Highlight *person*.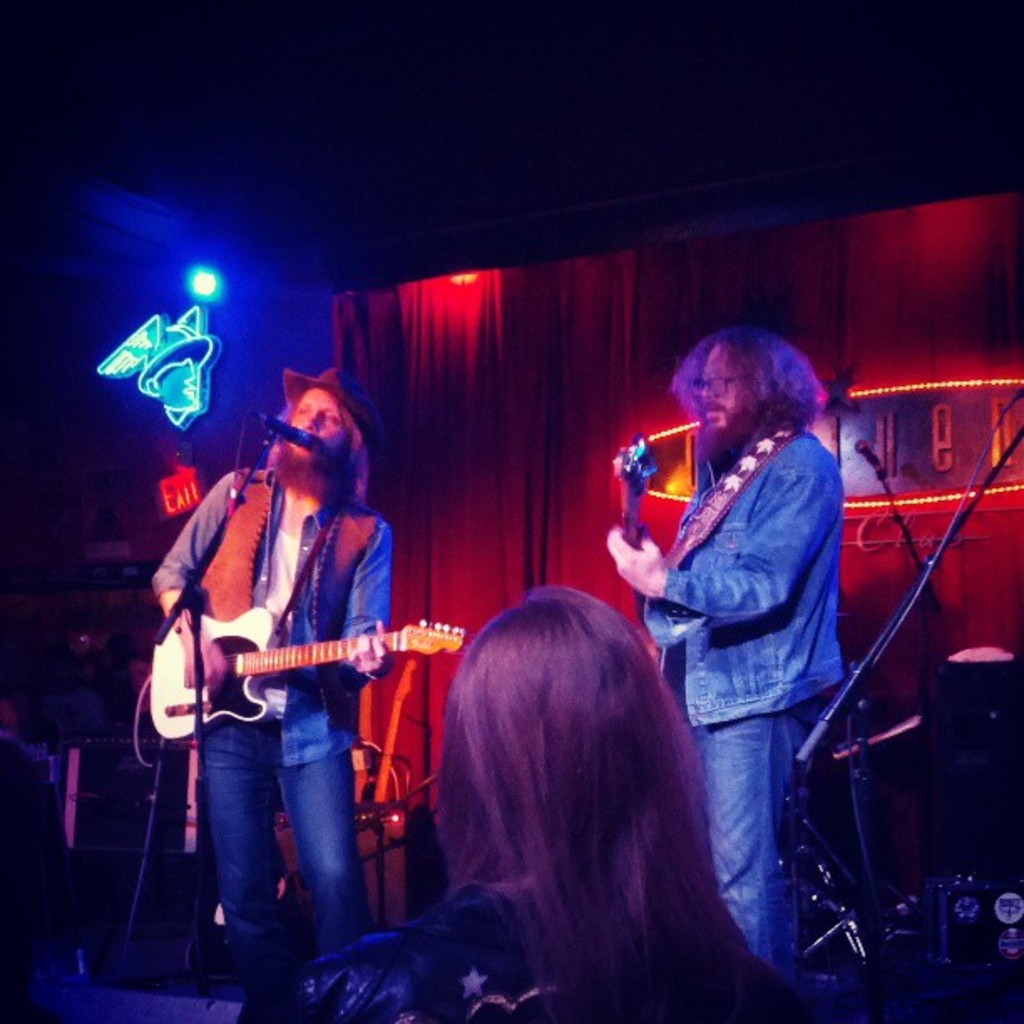
Highlighted region: <region>241, 579, 806, 1022</region>.
